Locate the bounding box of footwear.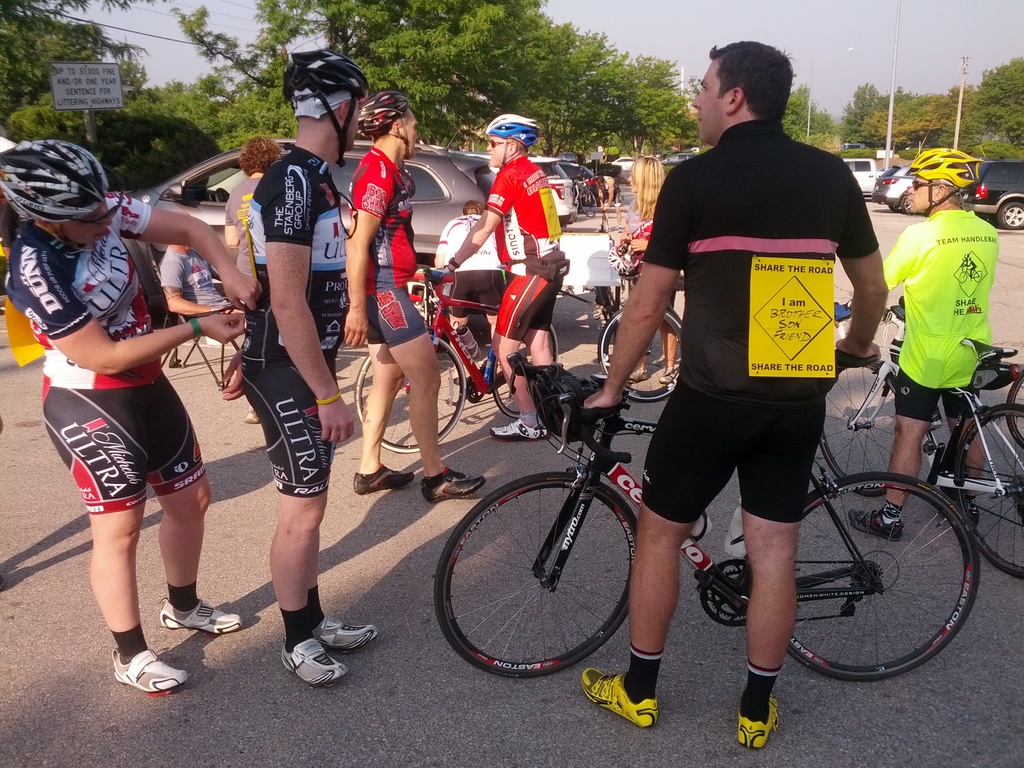
Bounding box: bbox=[655, 367, 675, 386].
